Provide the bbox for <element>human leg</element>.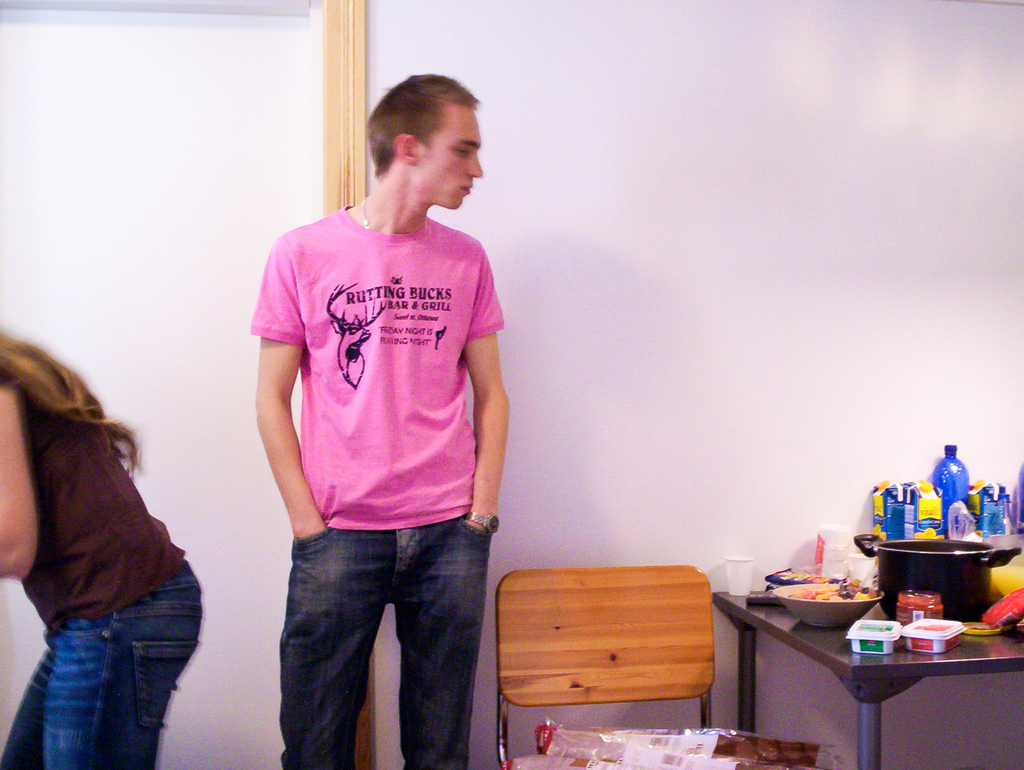
select_region(43, 559, 201, 768).
